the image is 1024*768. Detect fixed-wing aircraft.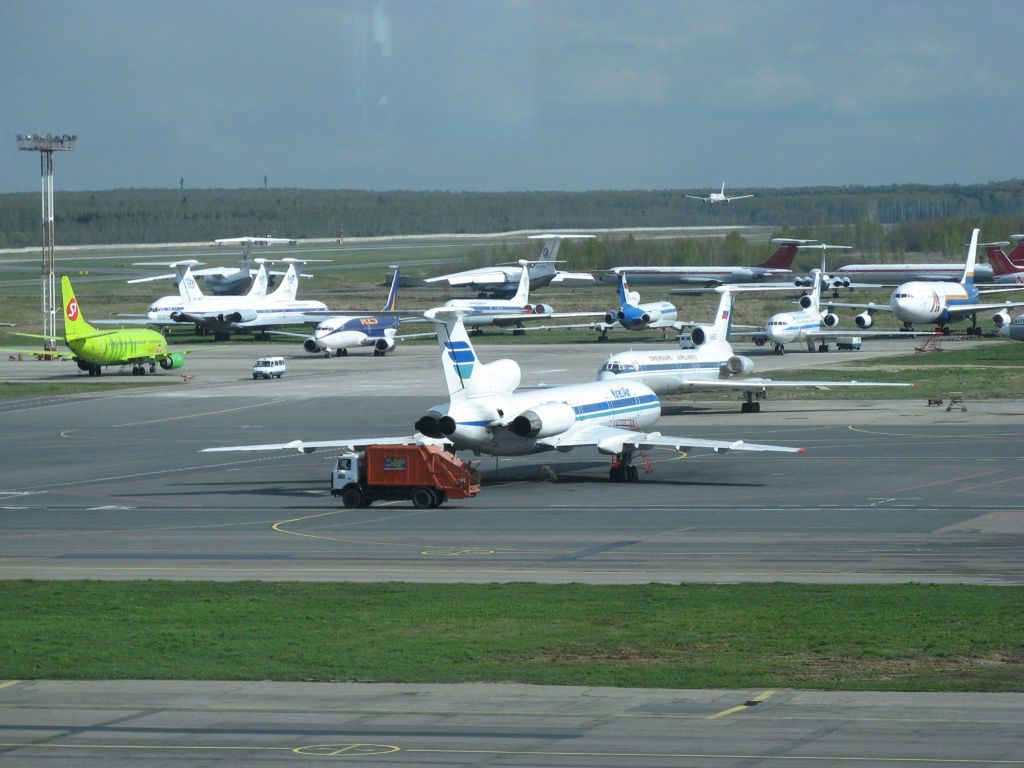
Detection: left=687, top=182, right=751, bottom=207.
